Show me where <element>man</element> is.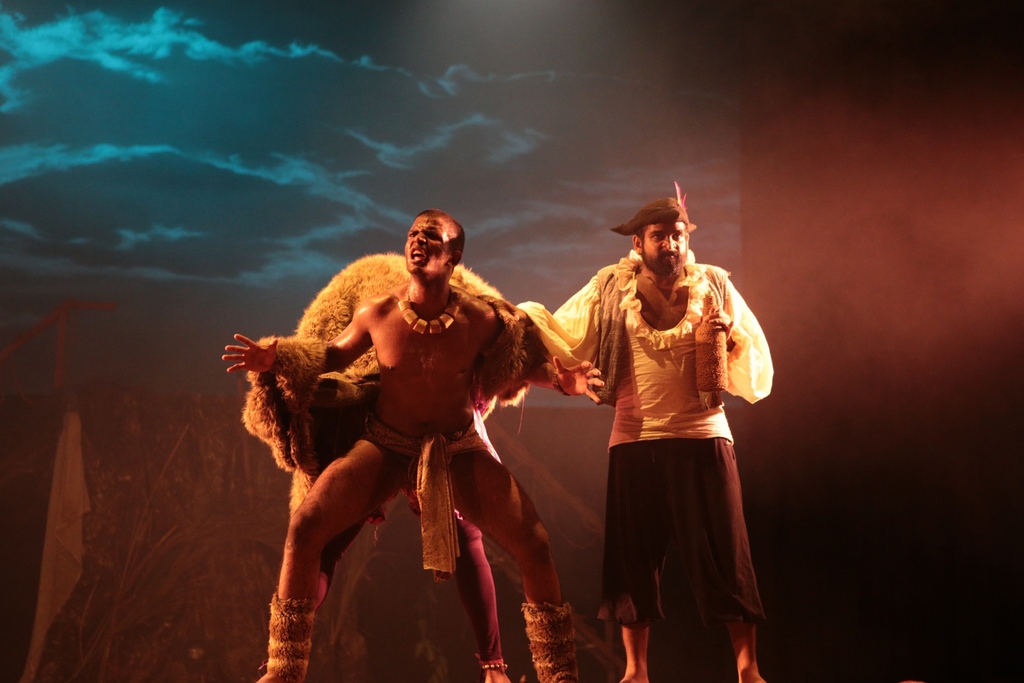
<element>man</element> is at crop(534, 196, 775, 682).
